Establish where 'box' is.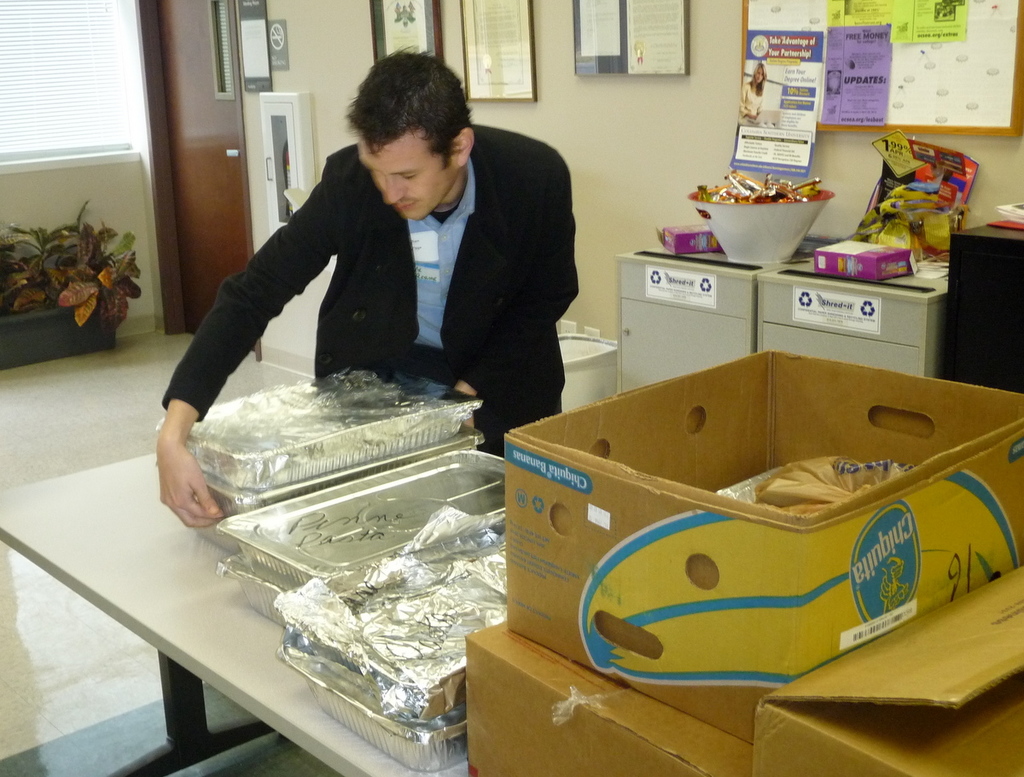
Established at detection(463, 614, 756, 776).
